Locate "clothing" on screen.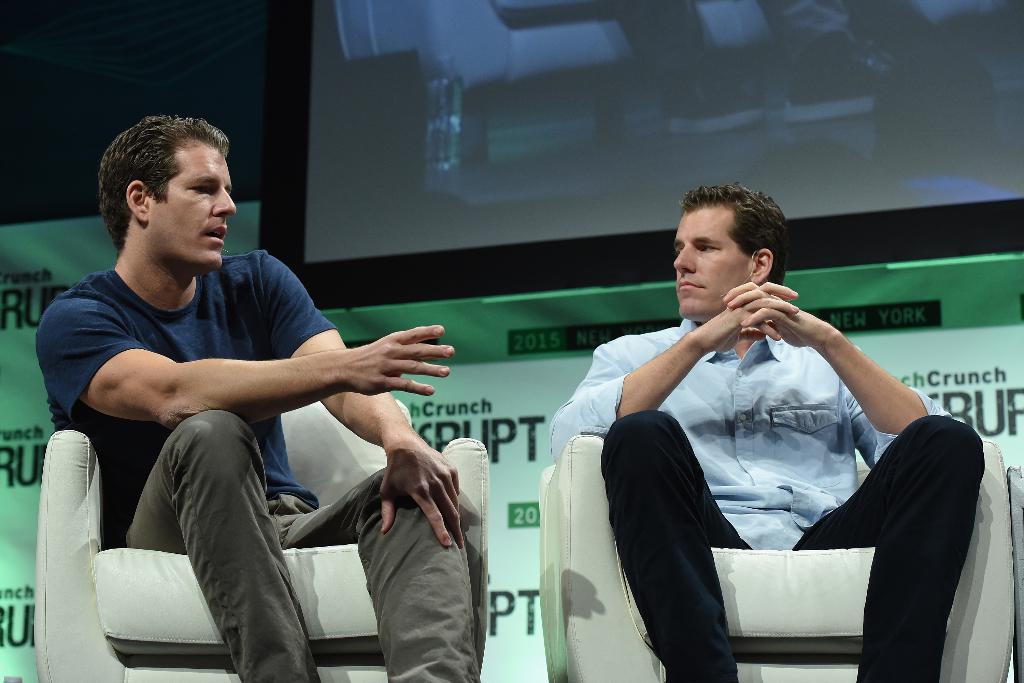
On screen at <region>36, 260, 484, 682</region>.
